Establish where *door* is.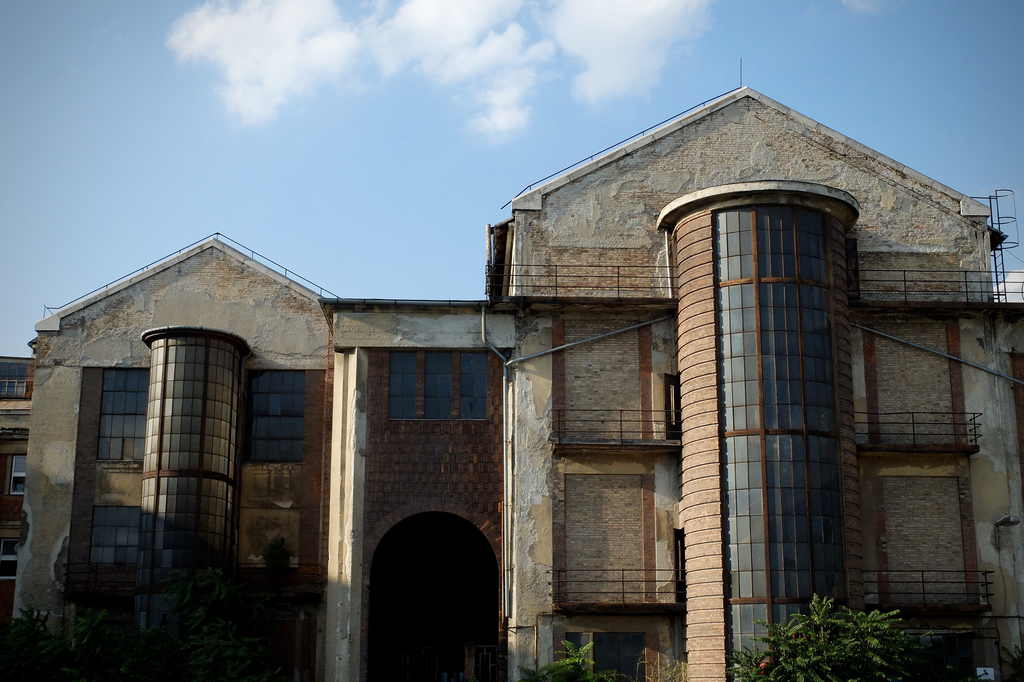
Established at Rect(348, 503, 522, 668).
